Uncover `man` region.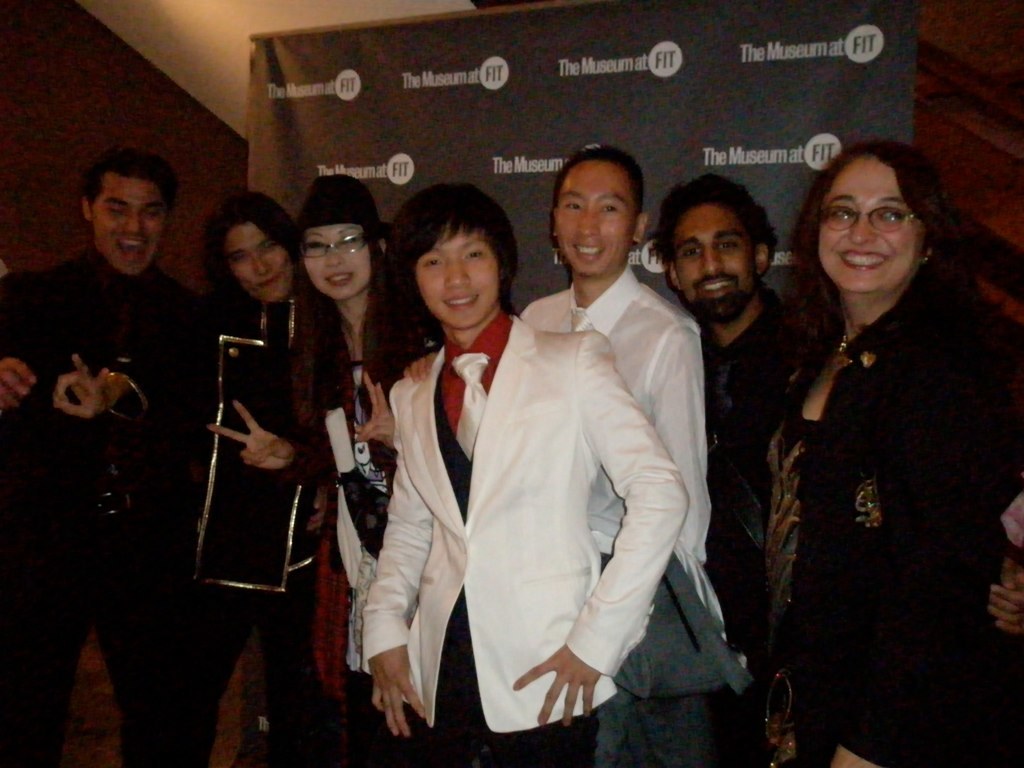
Uncovered: (0,141,217,767).
